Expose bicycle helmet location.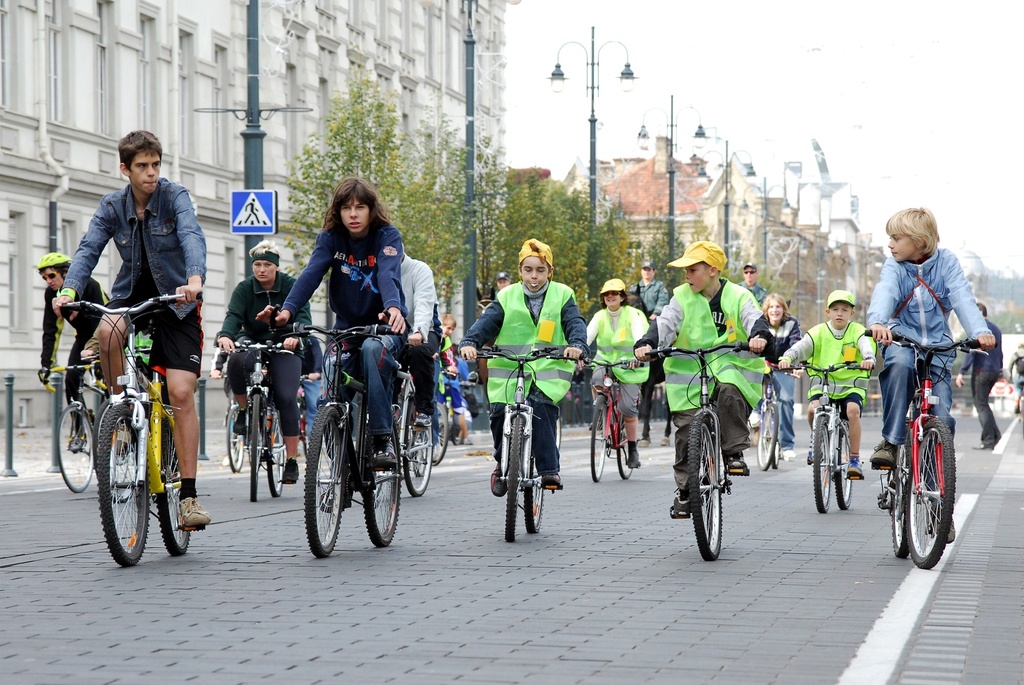
Exposed at [x1=40, y1=249, x2=75, y2=278].
